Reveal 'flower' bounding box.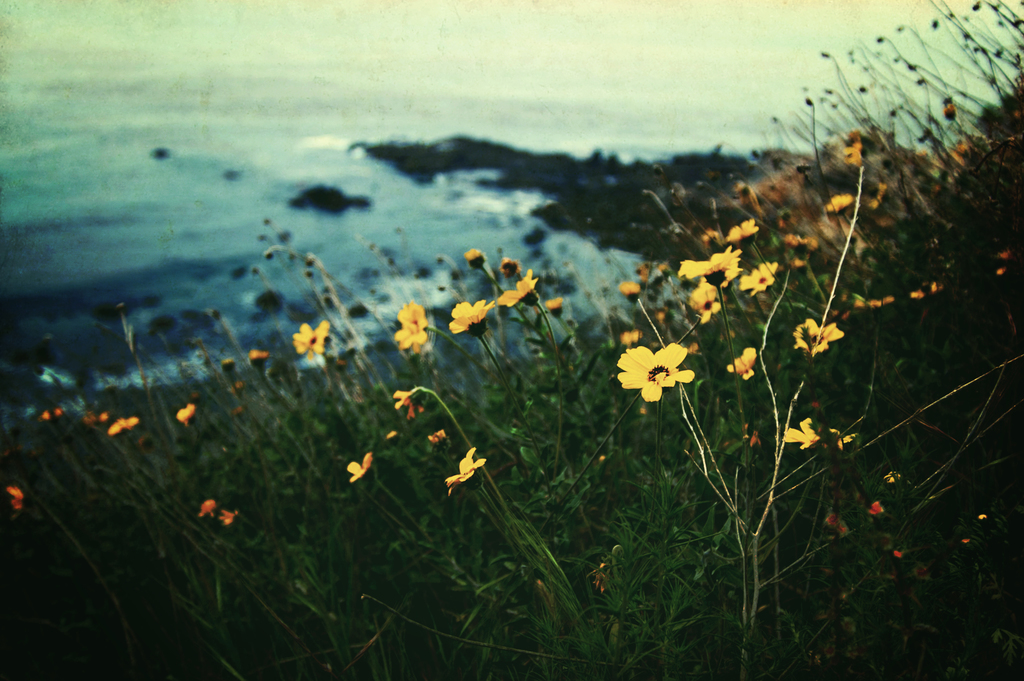
Revealed: locate(391, 295, 431, 352).
